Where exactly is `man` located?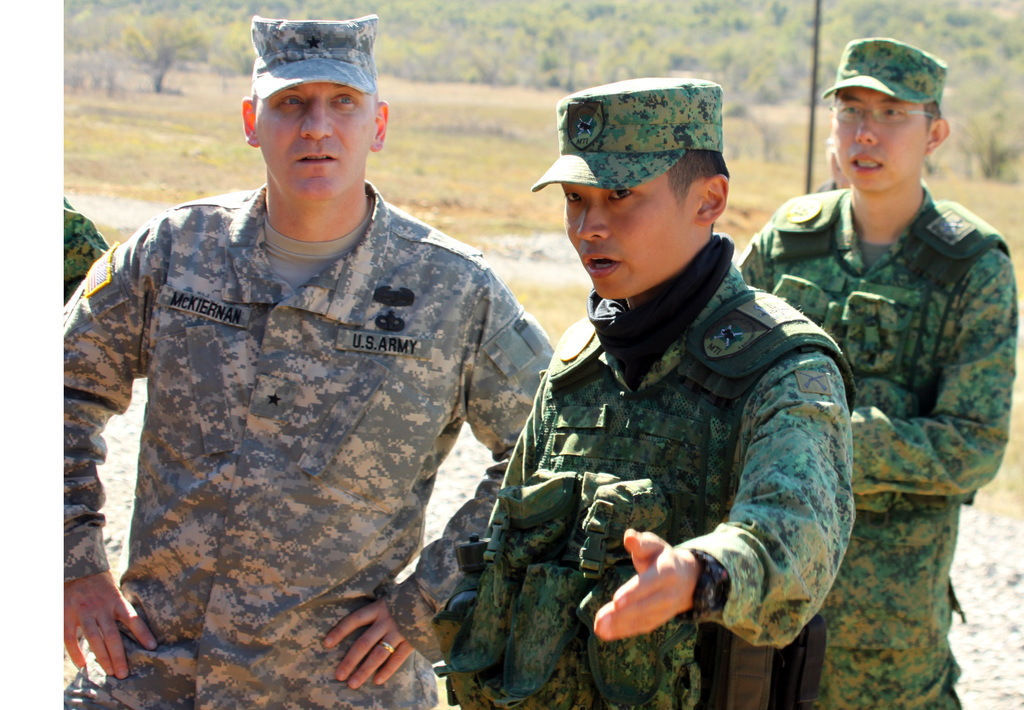
Its bounding box is 88, 33, 671, 698.
